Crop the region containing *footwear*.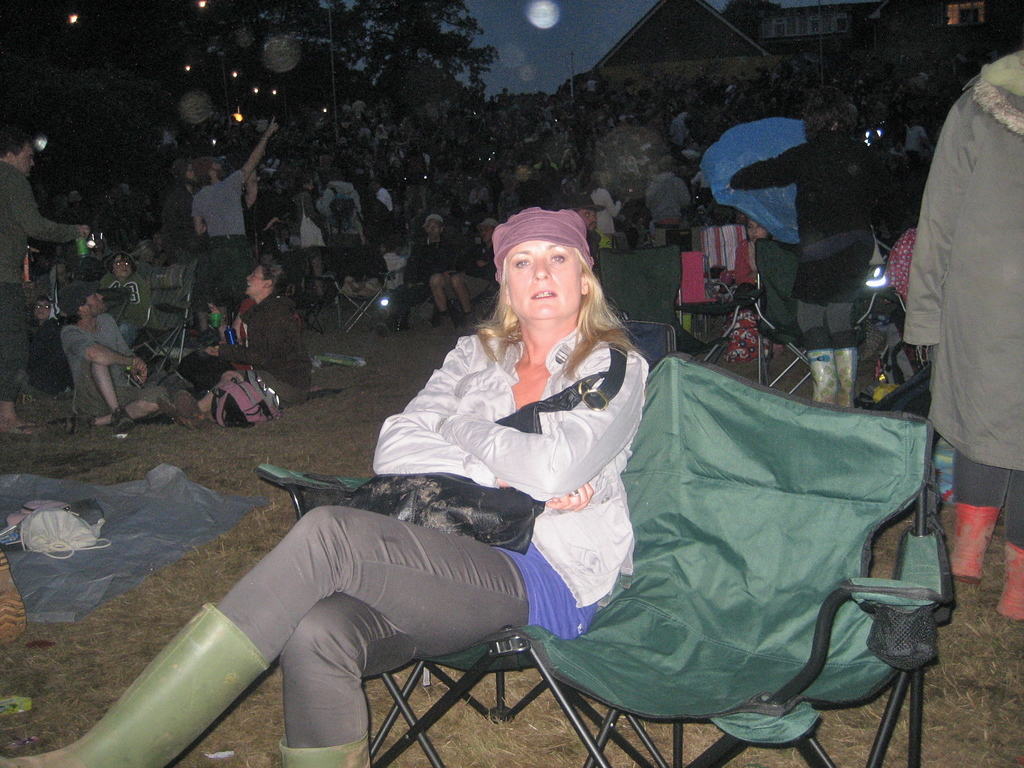
Crop region: 946:492:1000:584.
